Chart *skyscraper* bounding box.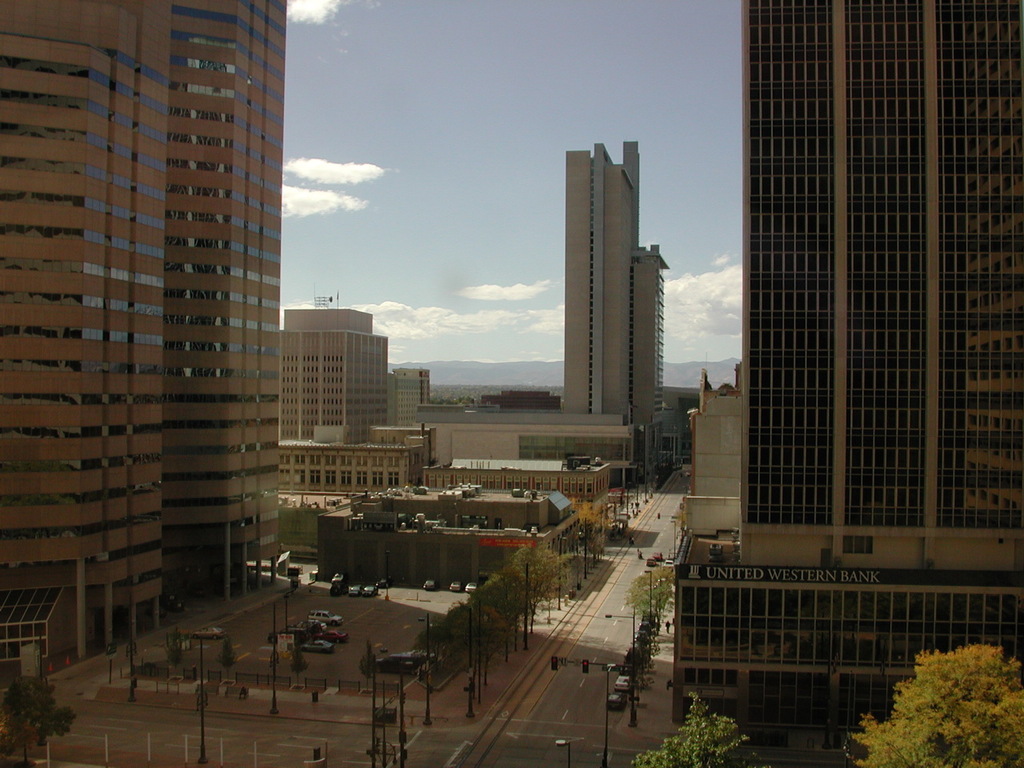
Charted: <bbox>738, 0, 1023, 702</bbox>.
